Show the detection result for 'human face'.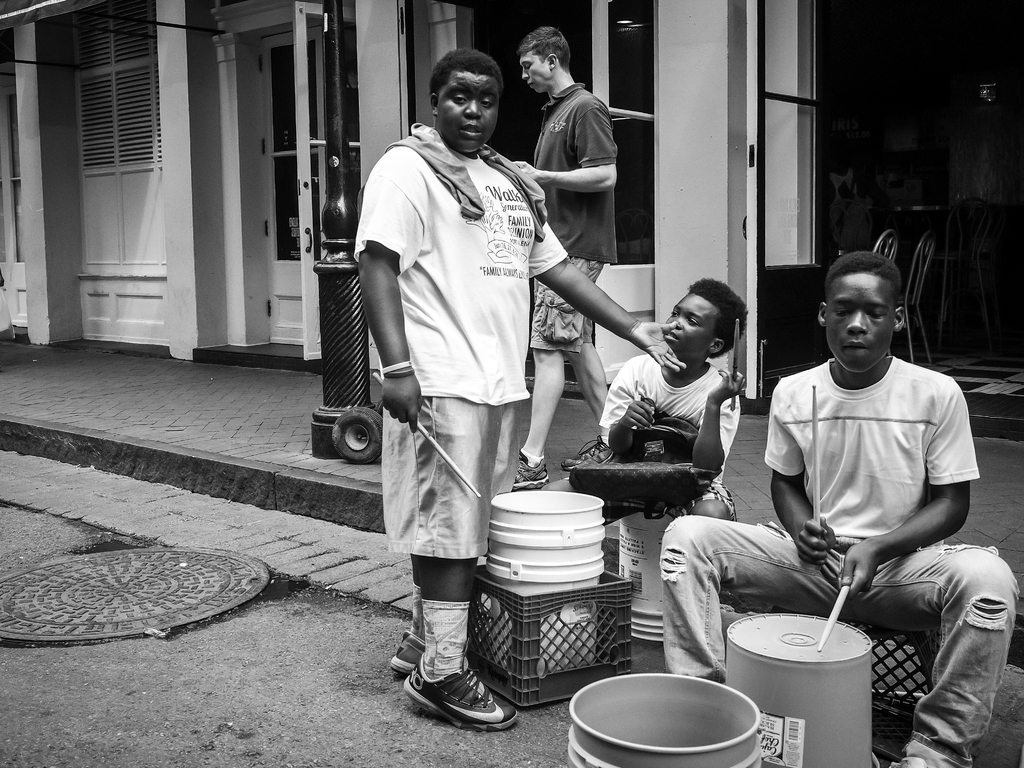
<bbox>440, 73, 499, 155</bbox>.
